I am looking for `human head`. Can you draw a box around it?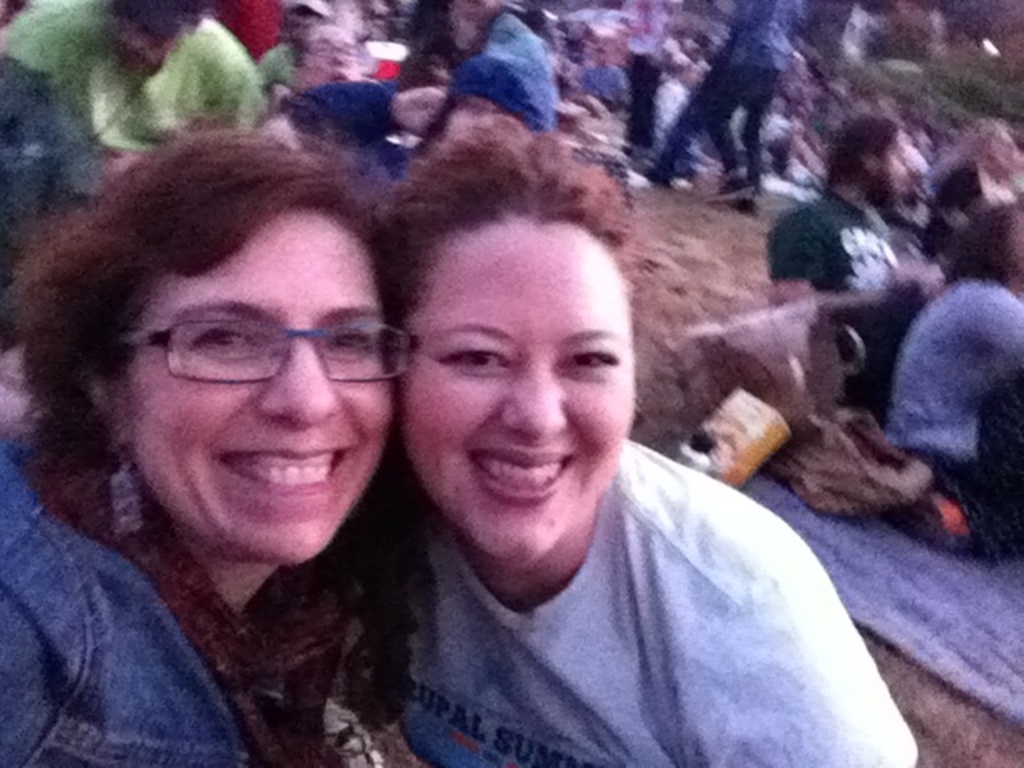
Sure, the bounding box is bbox(88, 128, 390, 566).
